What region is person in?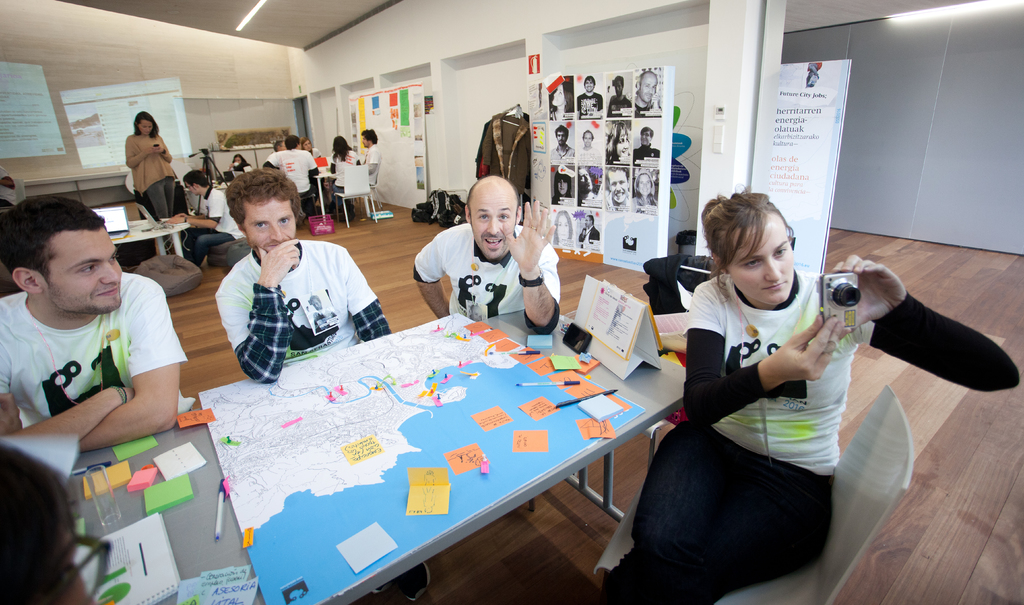
{"x1": 413, "y1": 172, "x2": 562, "y2": 335}.
